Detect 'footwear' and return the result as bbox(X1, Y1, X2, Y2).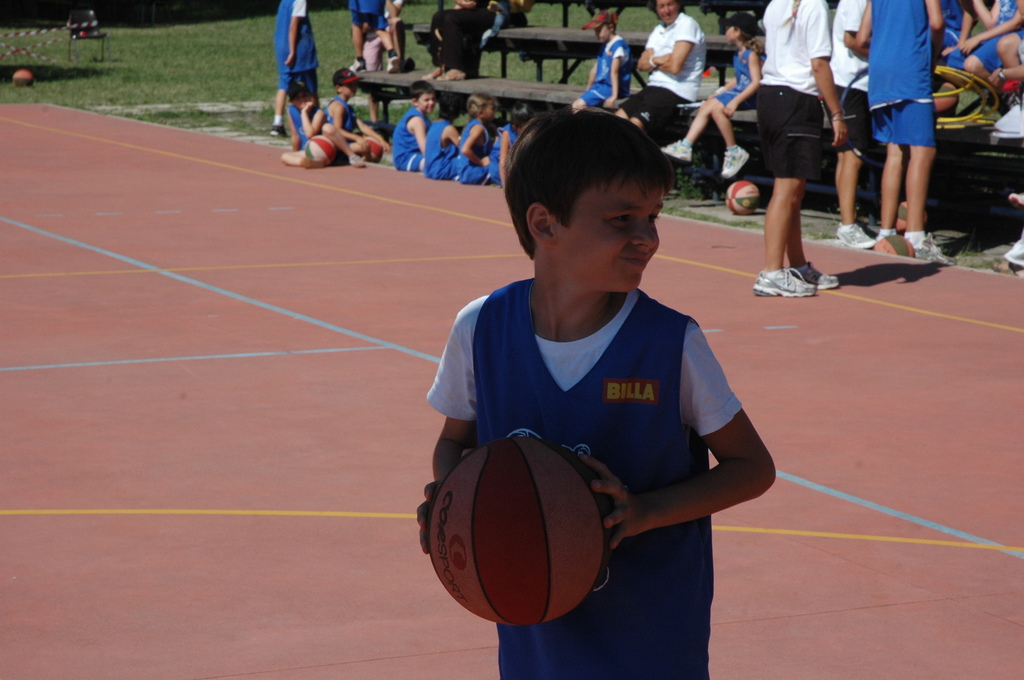
bbox(717, 142, 751, 177).
